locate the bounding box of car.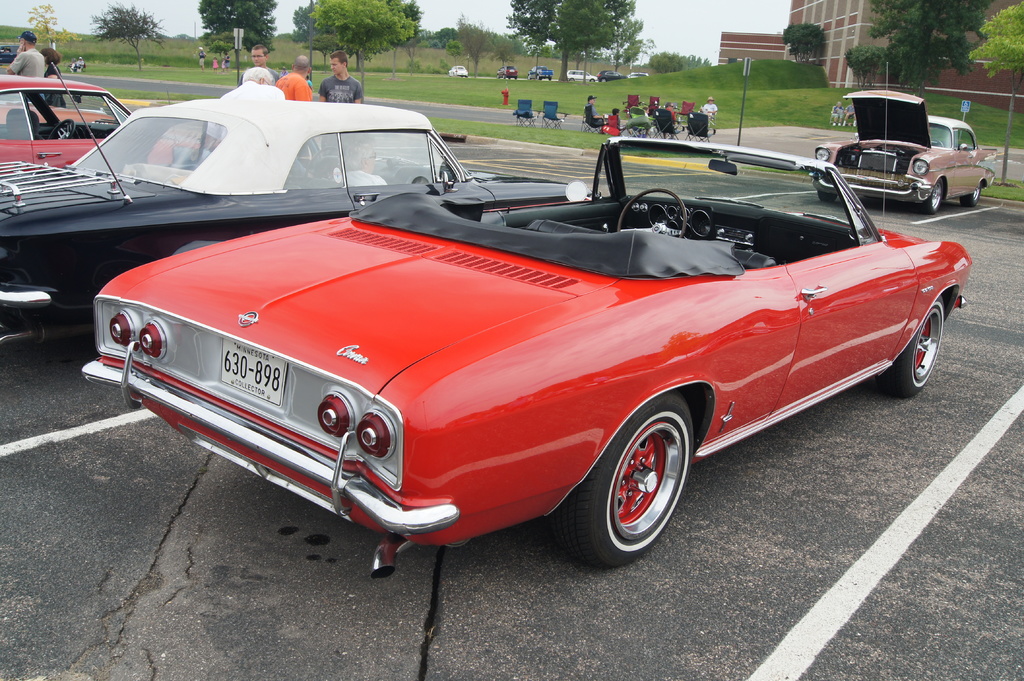
Bounding box: [0,47,24,56].
